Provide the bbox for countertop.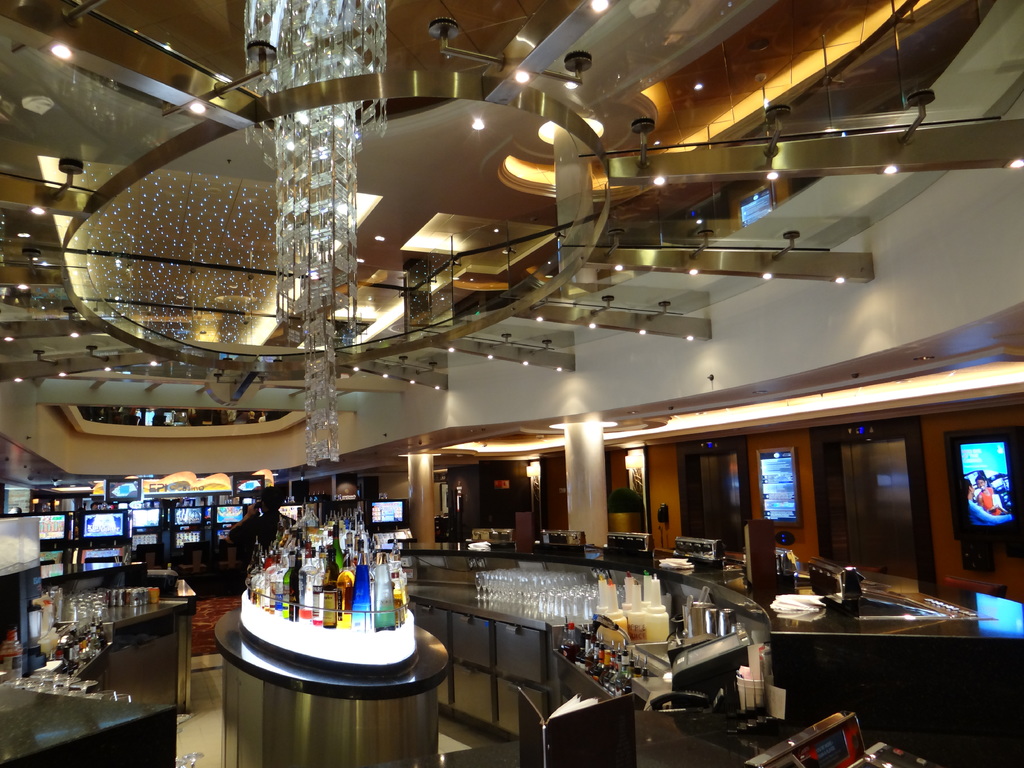
detection(372, 540, 1023, 642).
